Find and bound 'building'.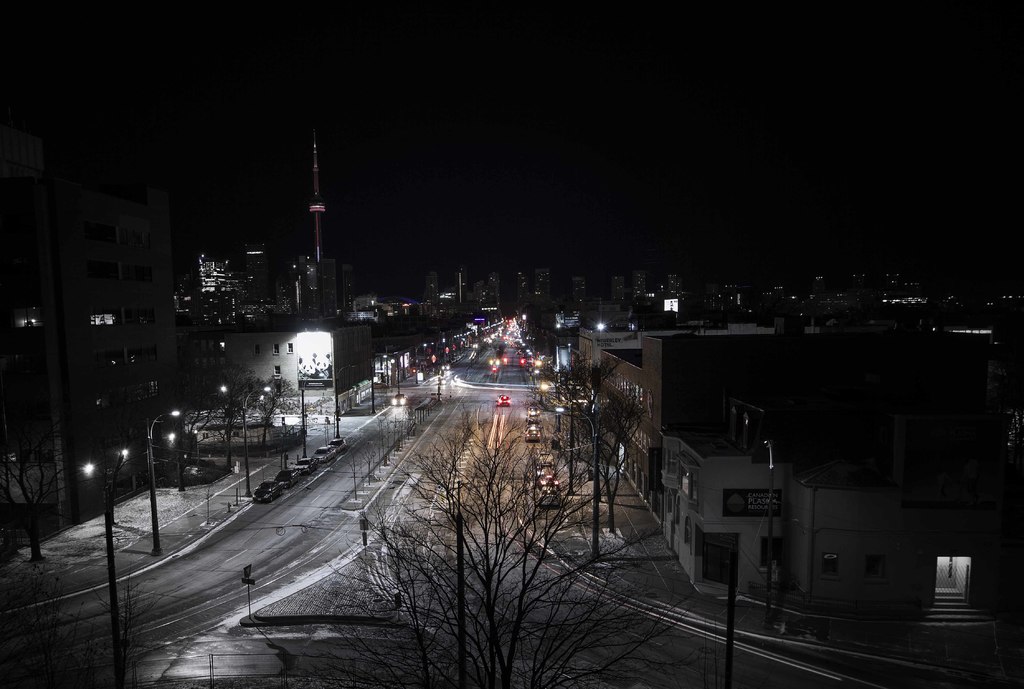
Bound: (x1=180, y1=238, x2=271, y2=319).
